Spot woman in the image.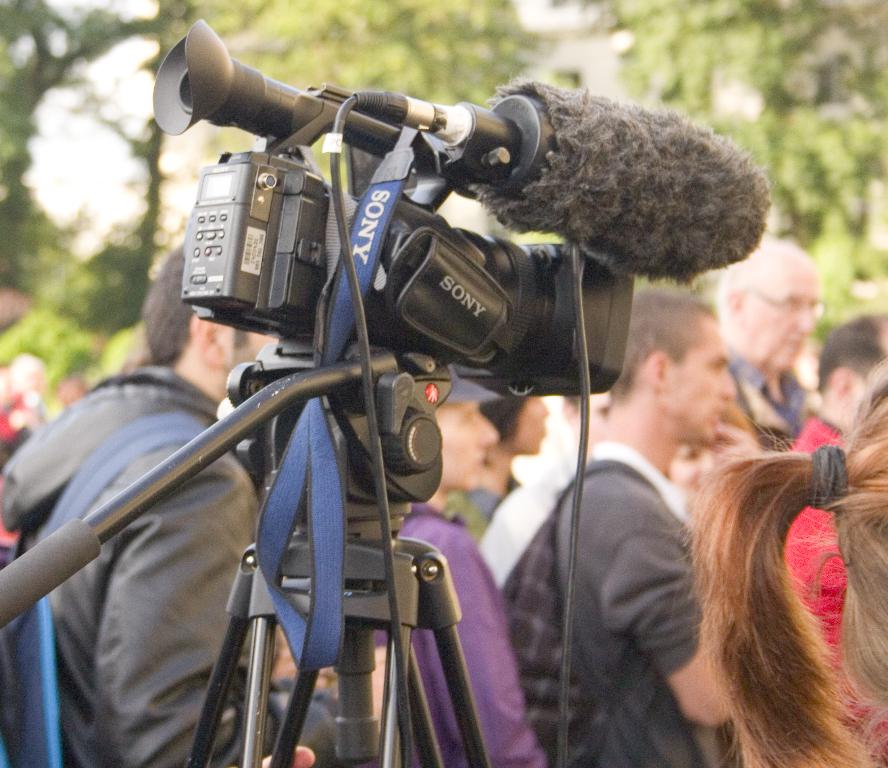
woman found at bbox(371, 398, 546, 767).
